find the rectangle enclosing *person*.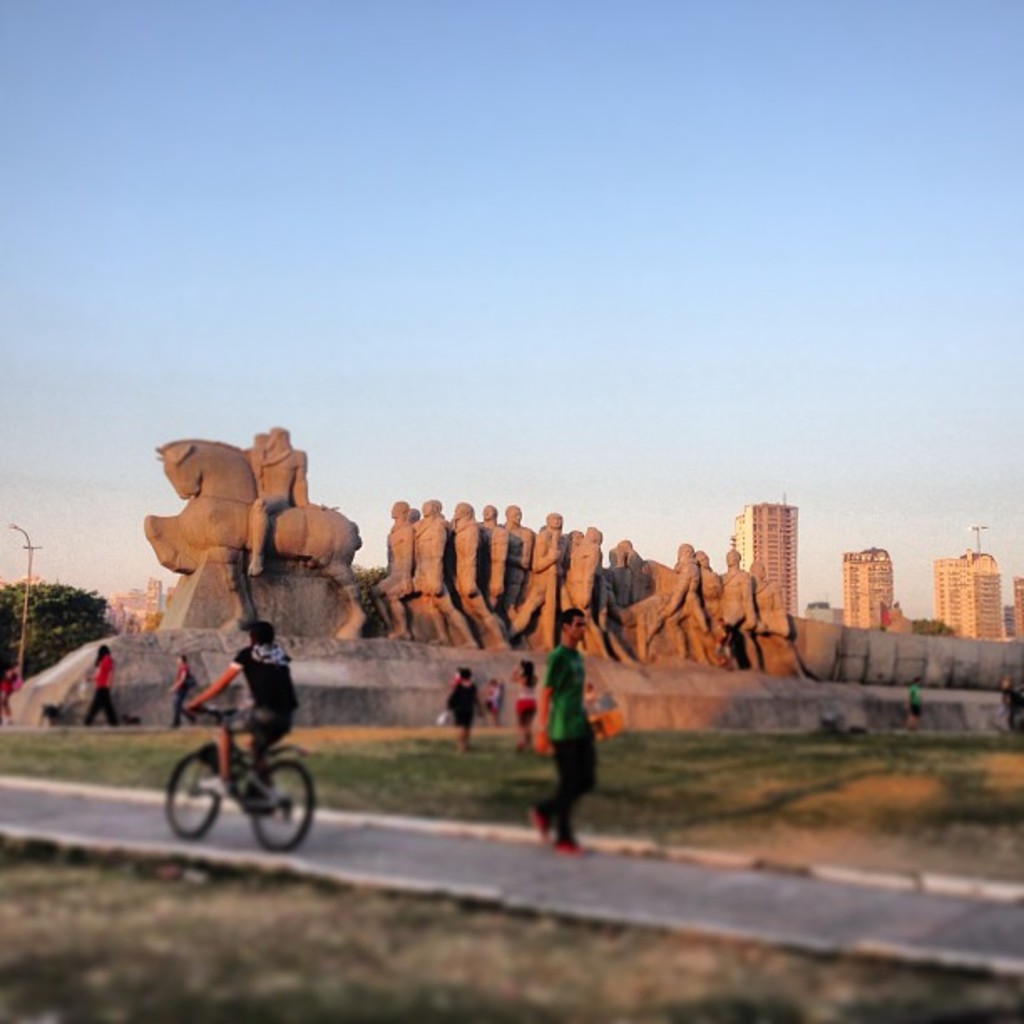
BBox(504, 656, 540, 751).
